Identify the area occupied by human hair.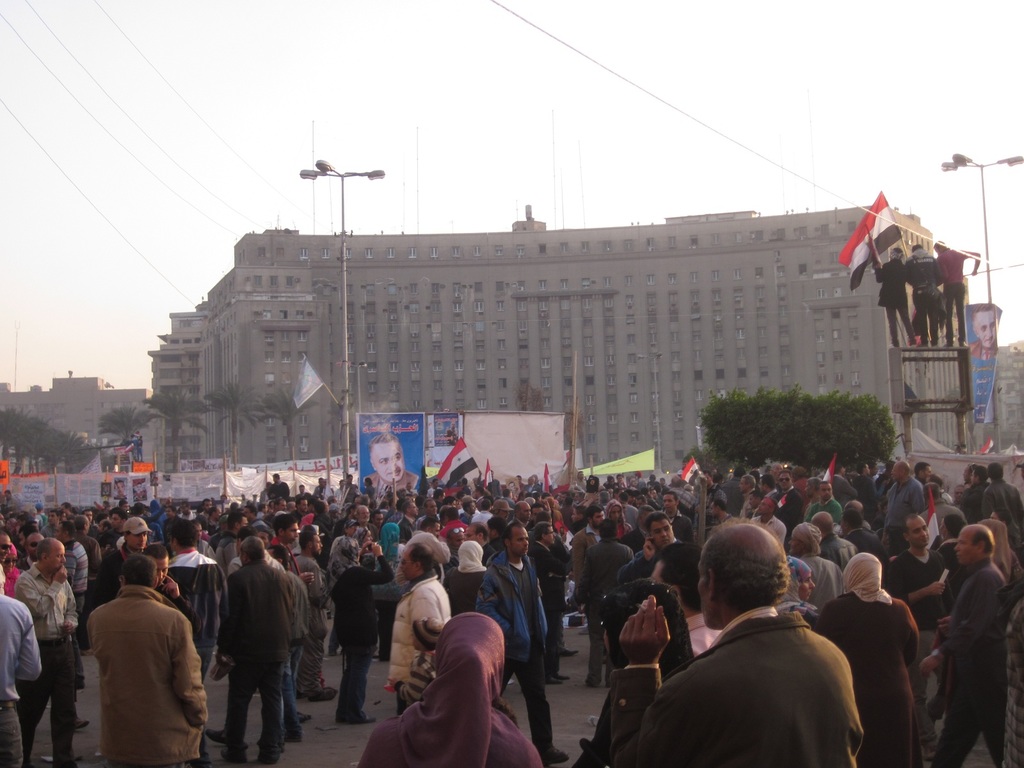
Area: pyautogui.locateOnScreen(655, 543, 705, 611).
